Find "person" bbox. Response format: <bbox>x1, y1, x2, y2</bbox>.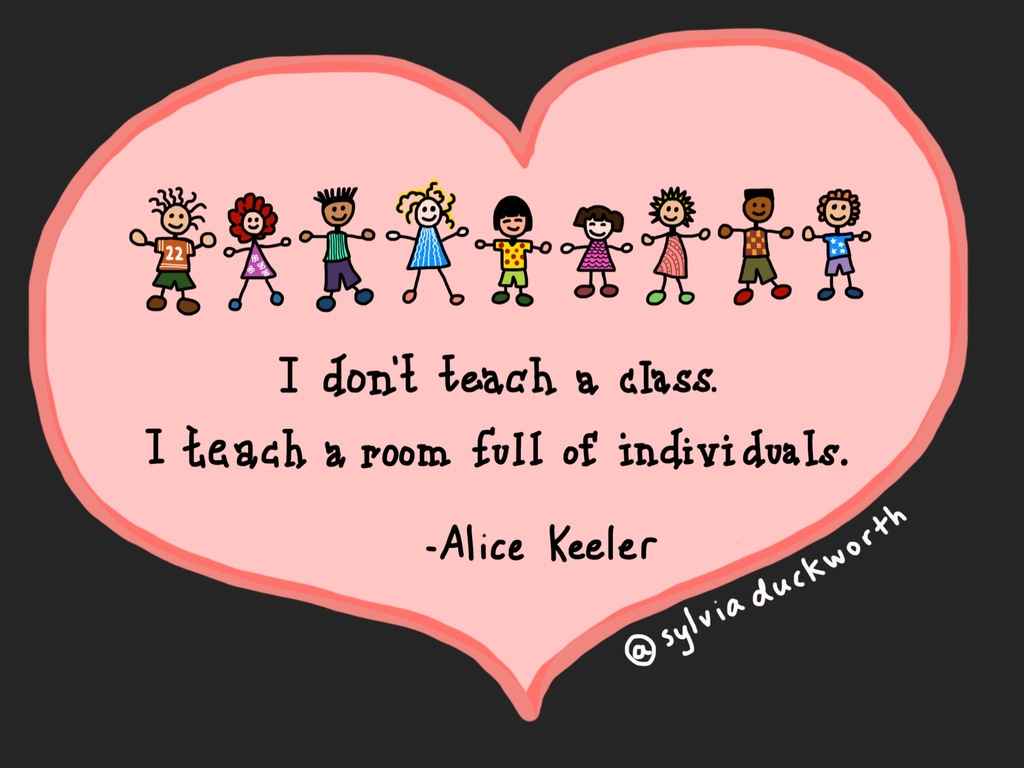
<bbox>225, 195, 290, 310</bbox>.
